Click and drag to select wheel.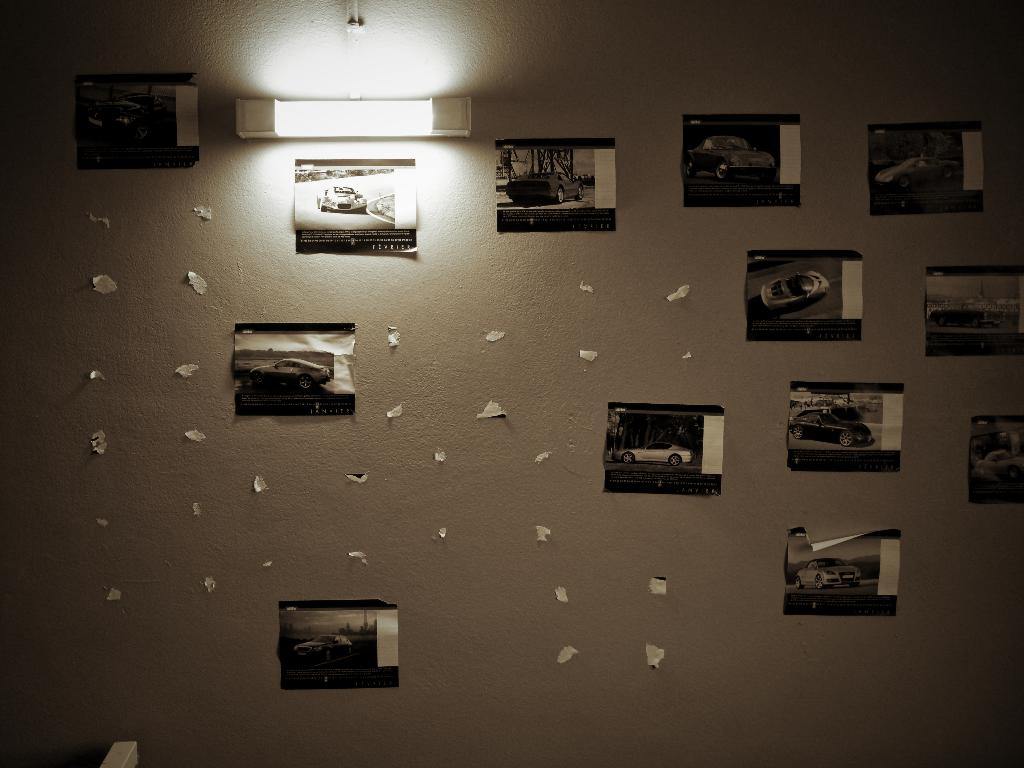
Selection: bbox(838, 429, 853, 449).
